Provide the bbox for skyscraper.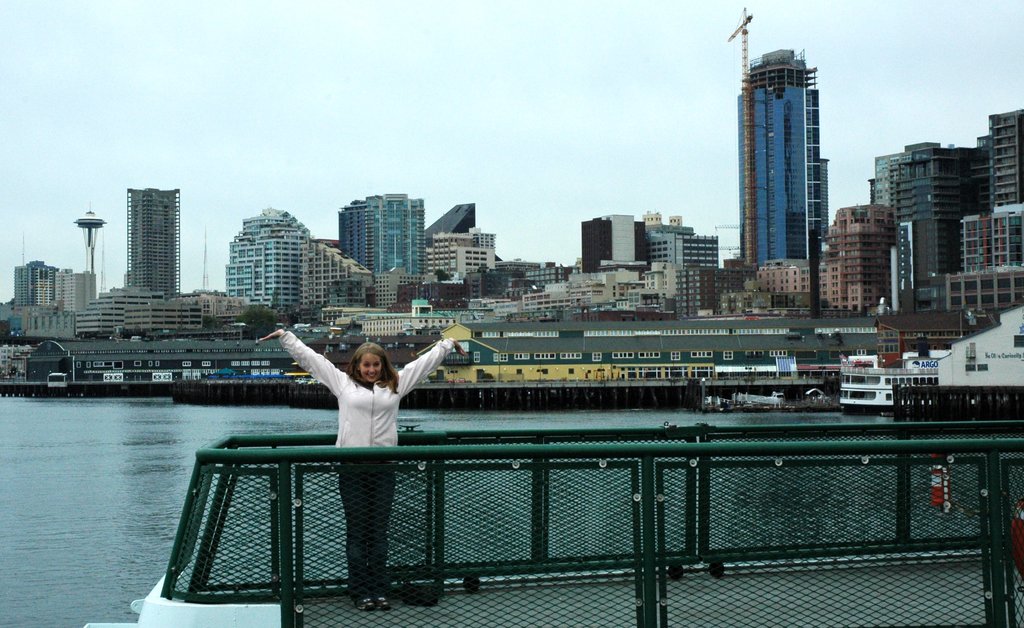
337:191:431:289.
